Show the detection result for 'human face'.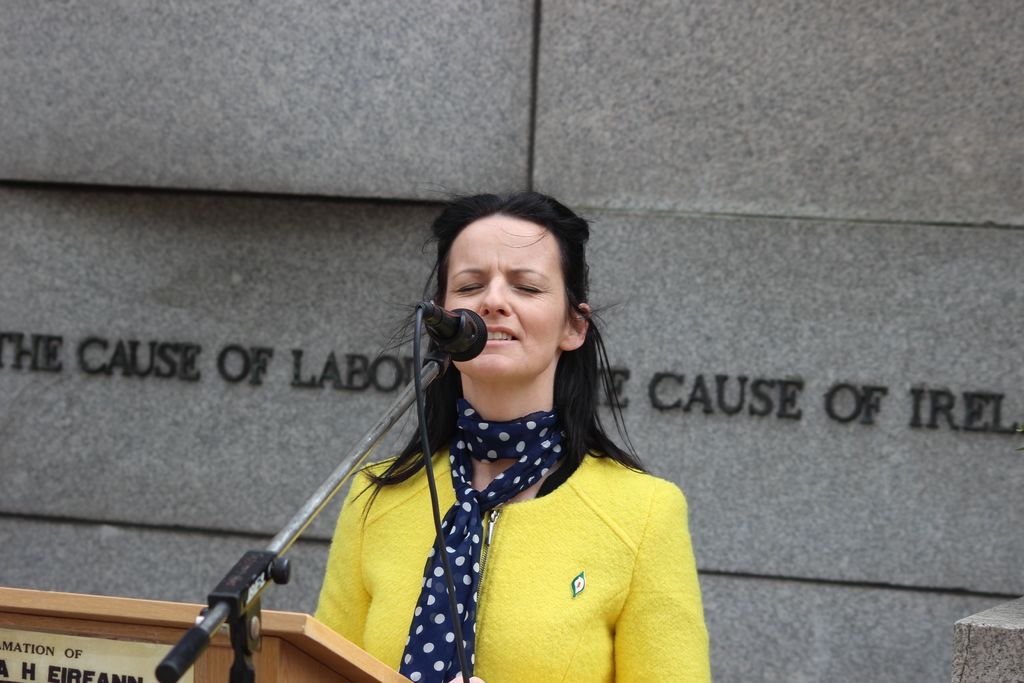
<bbox>445, 227, 572, 384</bbox>.
